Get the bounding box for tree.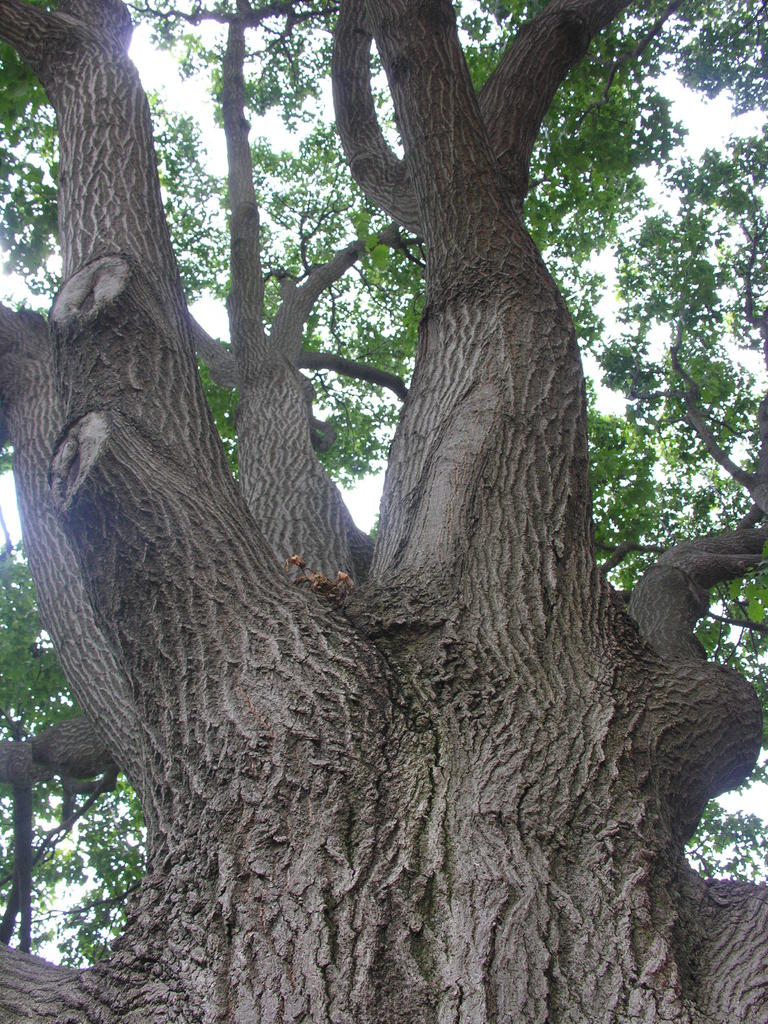
locate(0, 0, 762, 1023).
